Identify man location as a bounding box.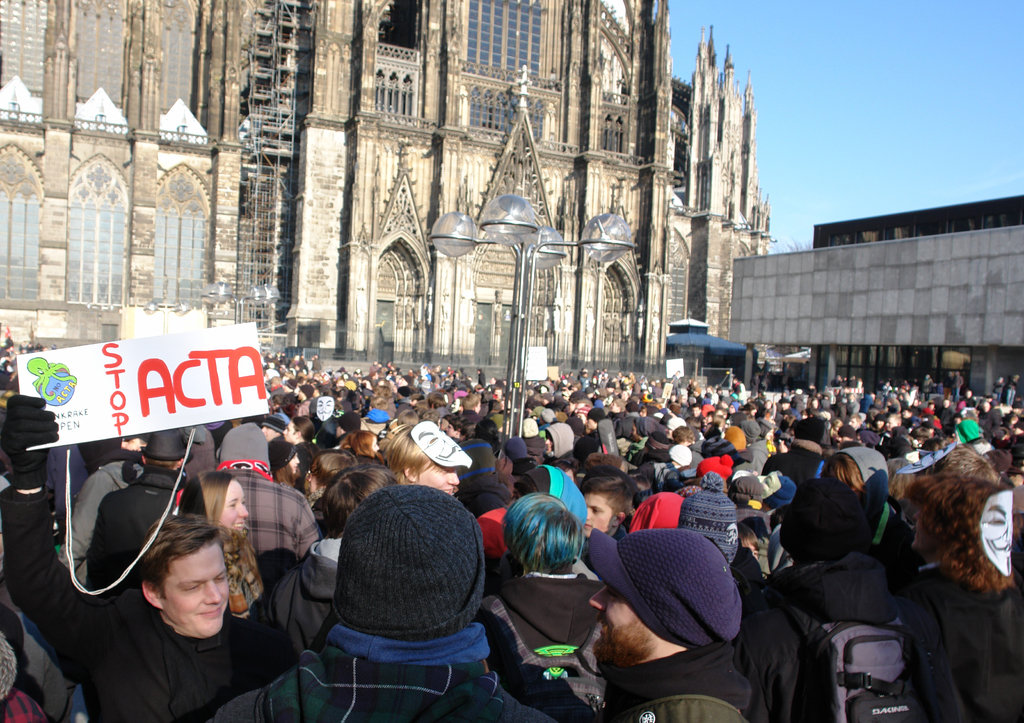
751, 471, 901, 722.
